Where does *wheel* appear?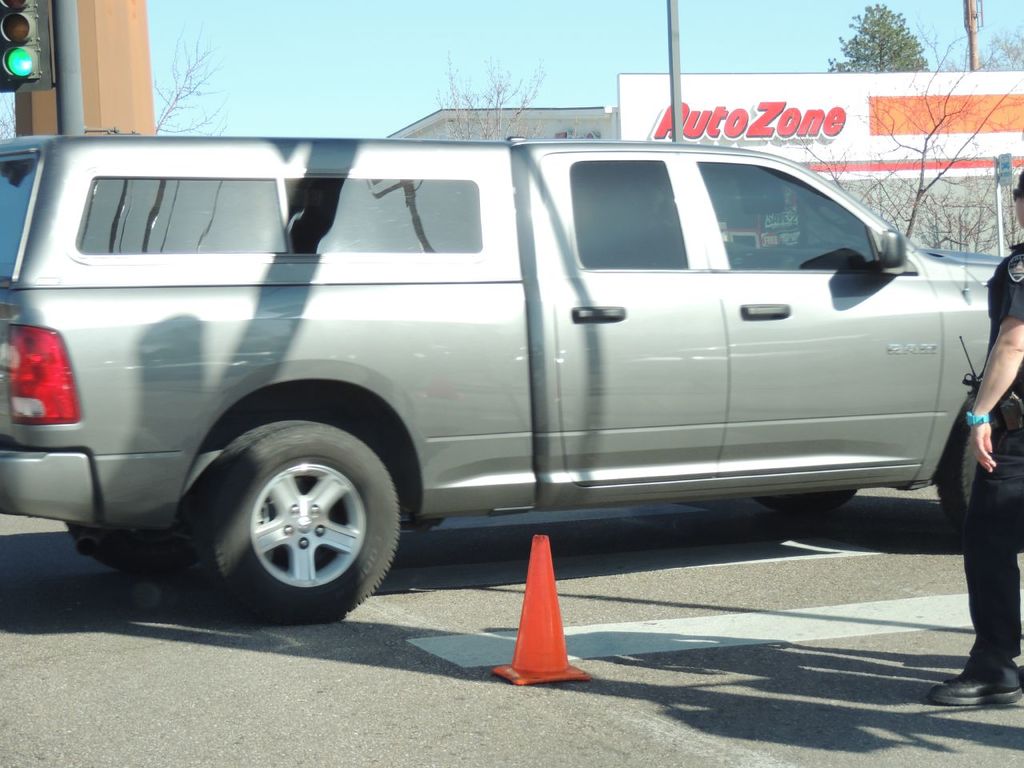
Appears at BBox(66, 522, 209, 575).
